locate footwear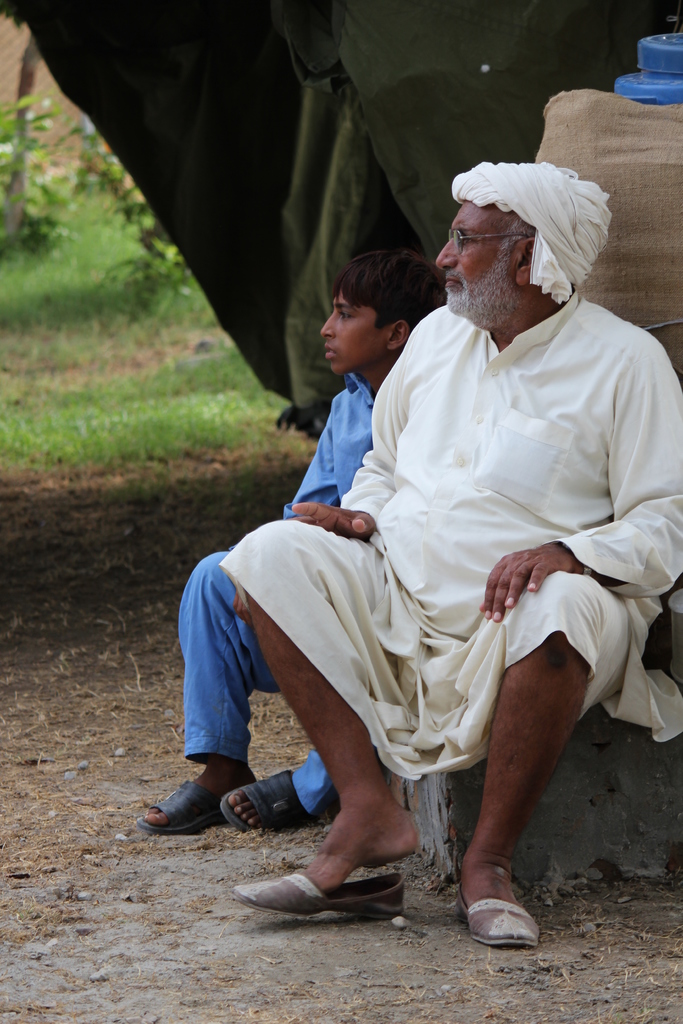
(213,764,351,831)
